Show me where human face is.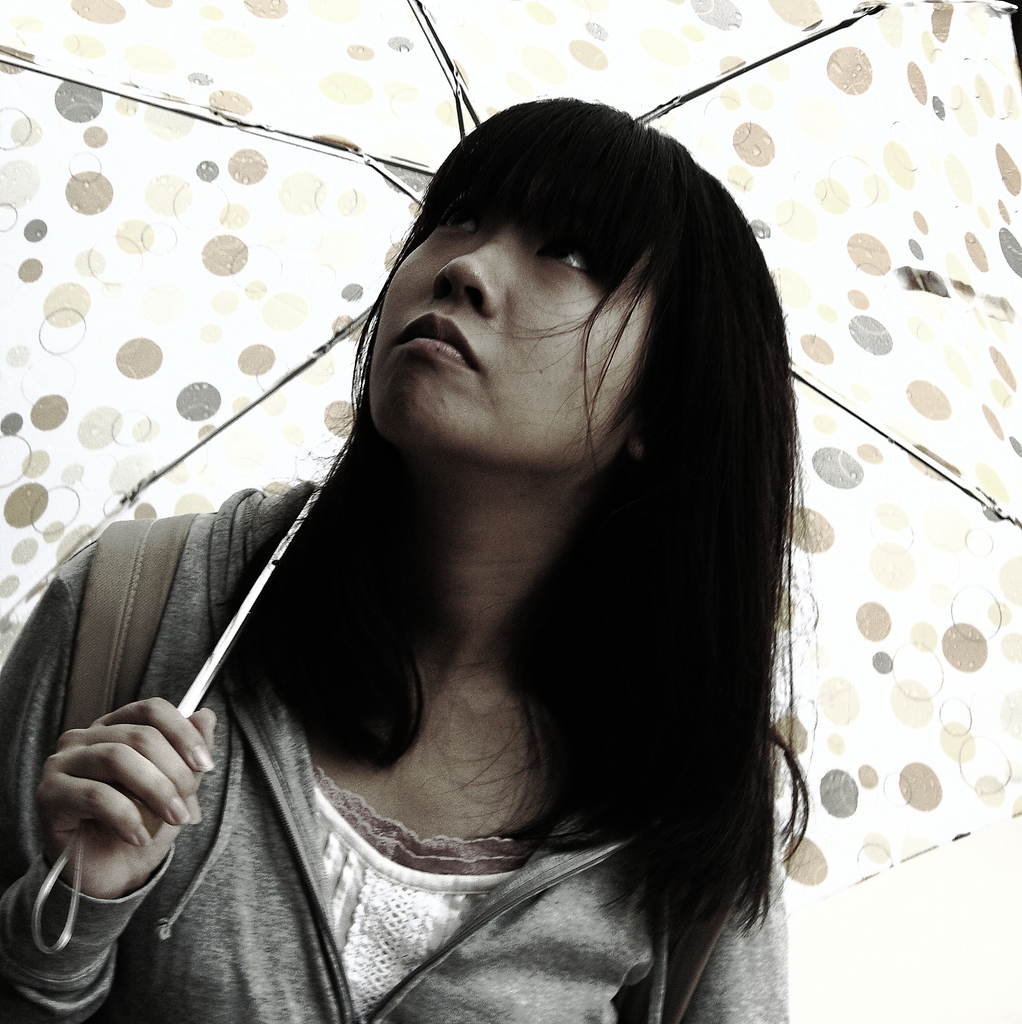
human face is at box=[367, 186, 637, 441].
